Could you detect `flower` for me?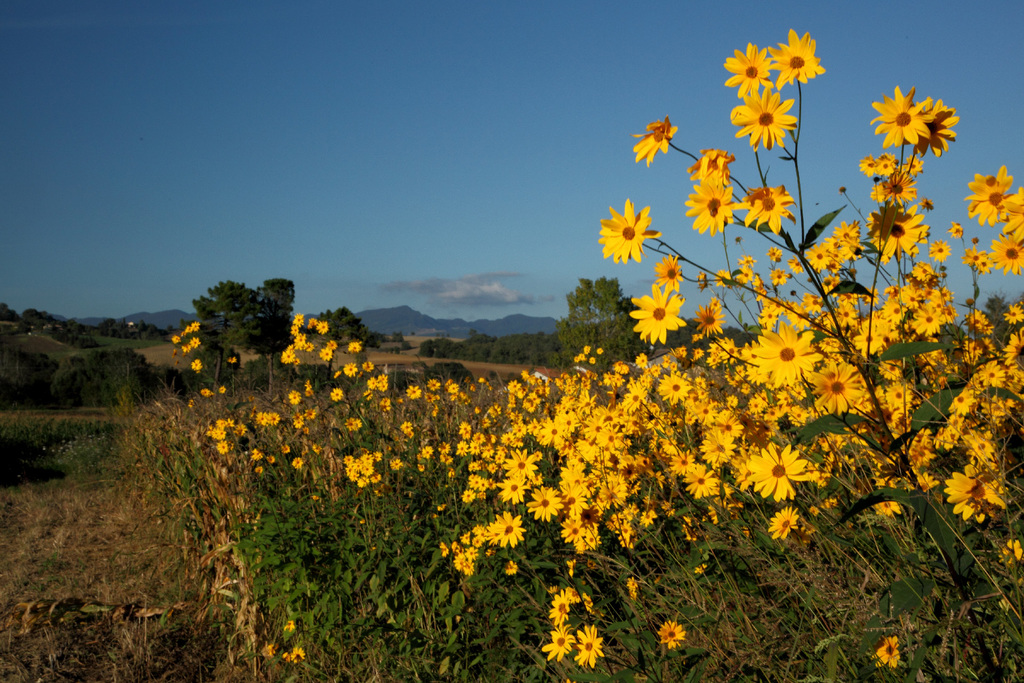
Detection result: <region>909, 95, 959, 157</region>.
